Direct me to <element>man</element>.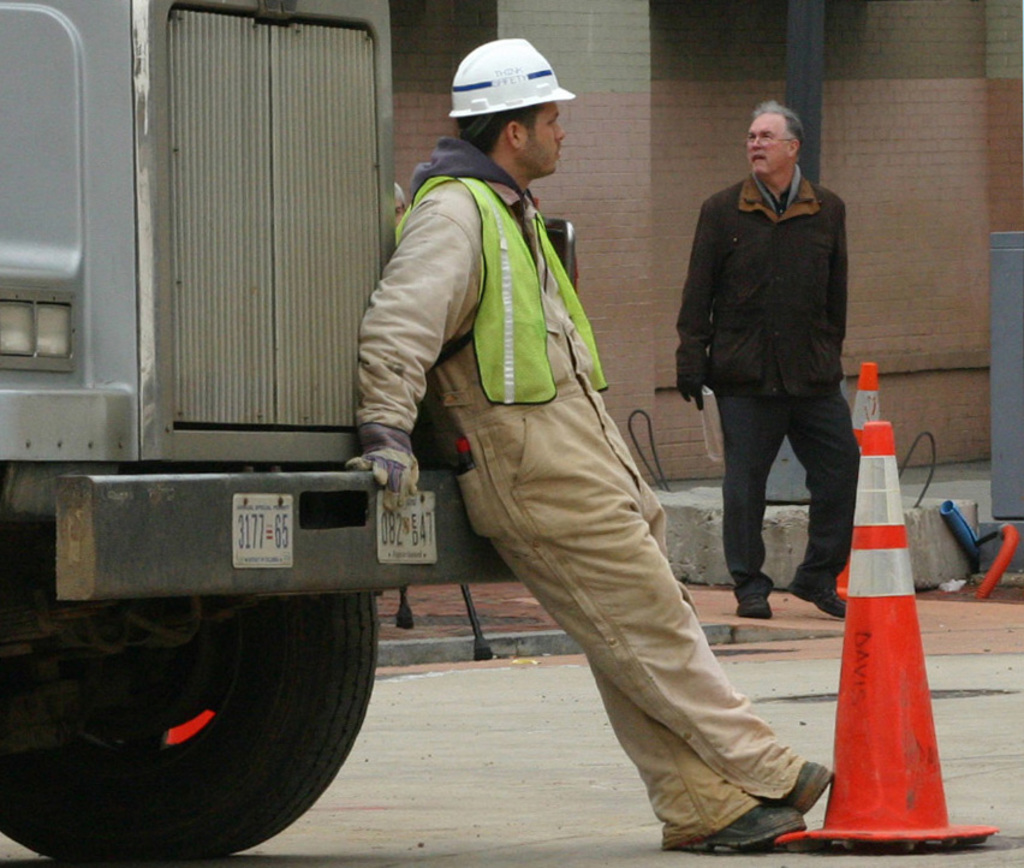
Direction: x1=339, y1=35, x2=839, y2=849.
